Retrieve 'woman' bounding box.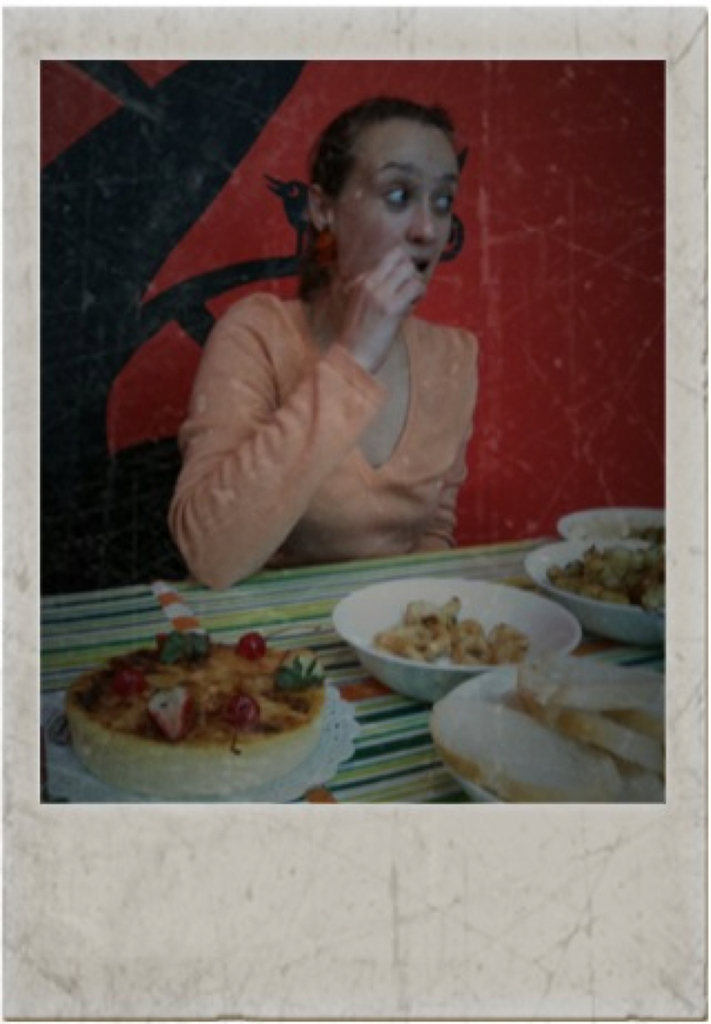
Bounding box: {"left": 217, "top": 123, "right": 499, "bottom": 578}.
